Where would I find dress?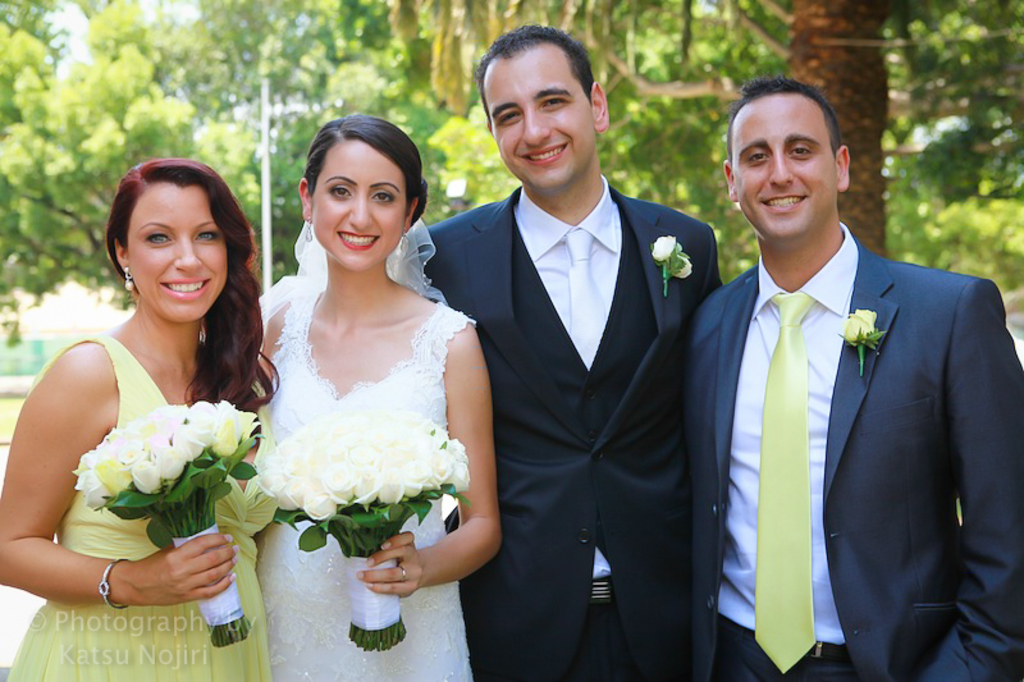
At x1=4, y1=335, x2=271, y2=681.
